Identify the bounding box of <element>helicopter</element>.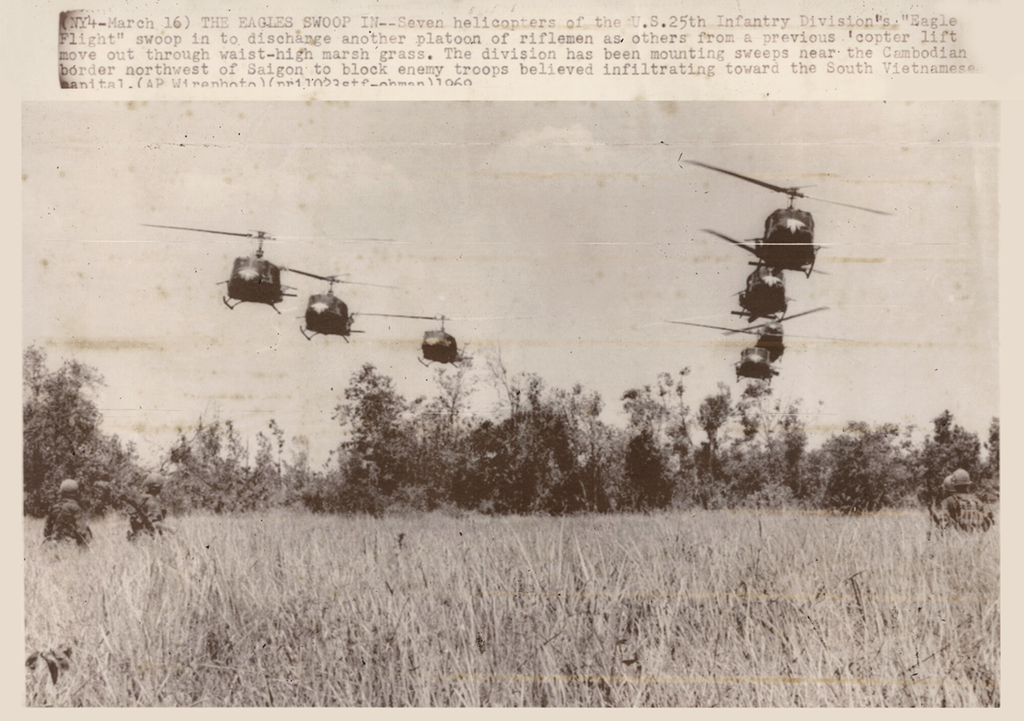
723:304:830:364.
